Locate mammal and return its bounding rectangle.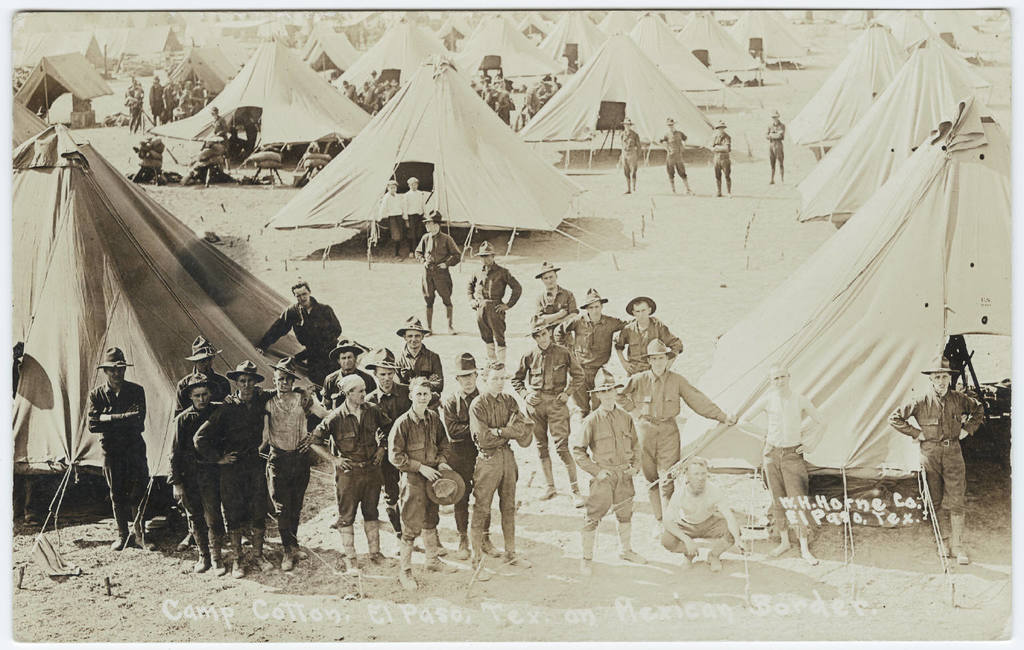
<bbox>394, 317, 449, 393</bbox>.
